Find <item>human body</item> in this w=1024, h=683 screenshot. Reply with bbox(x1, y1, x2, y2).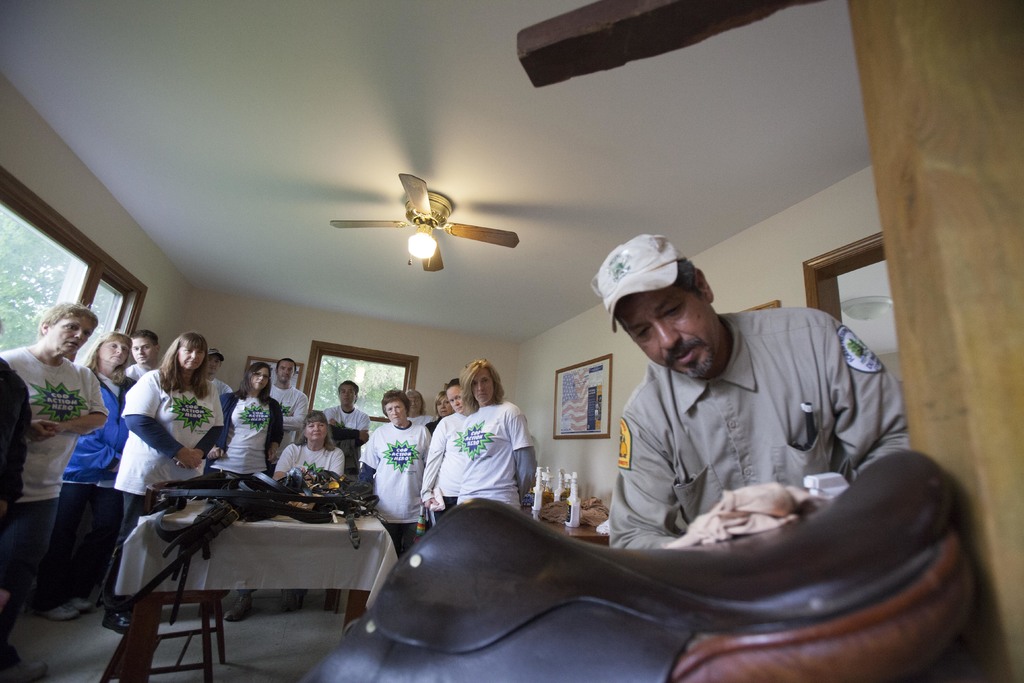
bbox(108, 368, 226, 638).
